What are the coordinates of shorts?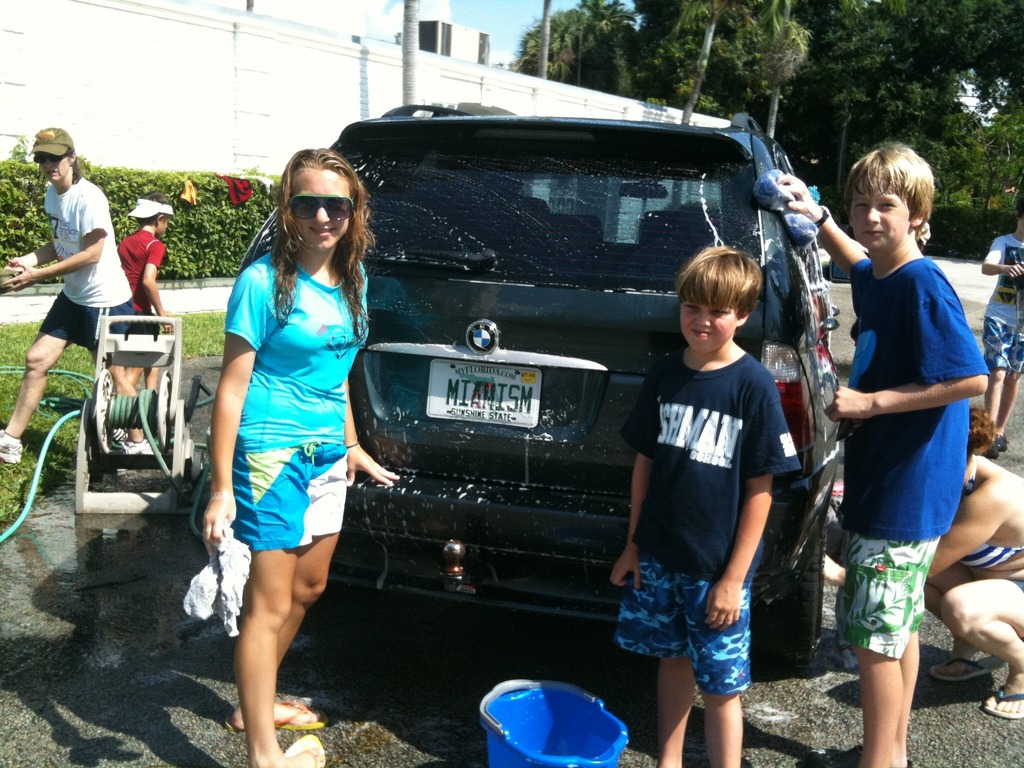
234:442:349:554.
